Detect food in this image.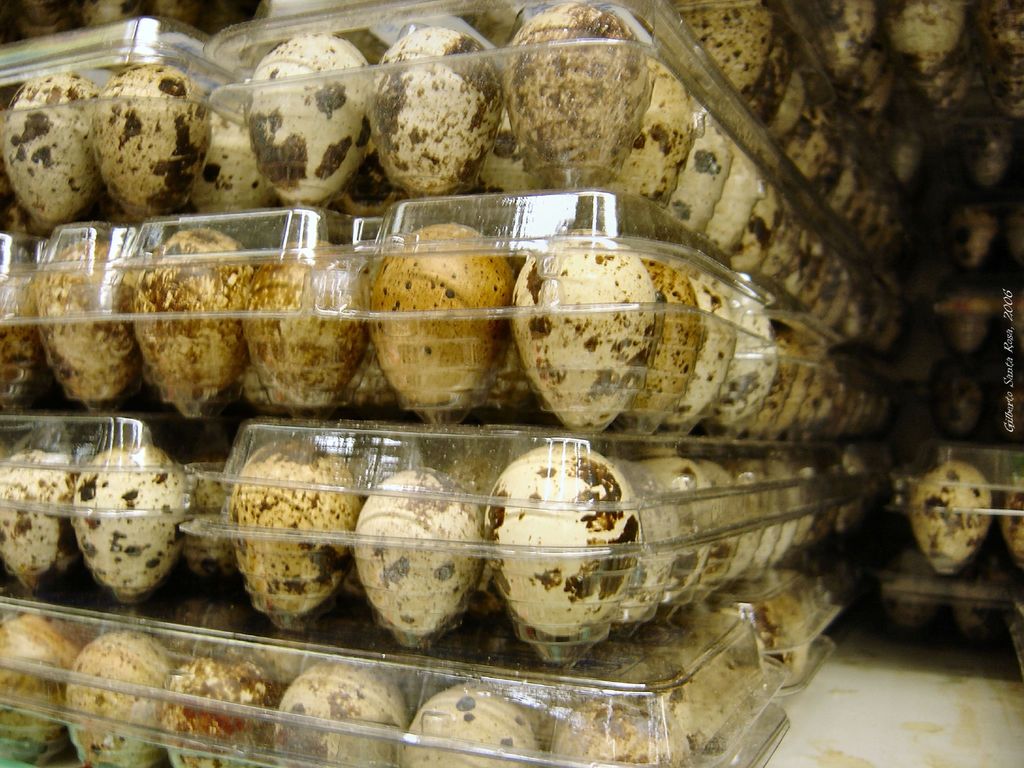
Detection: box=[244, 29, 374, 205].
